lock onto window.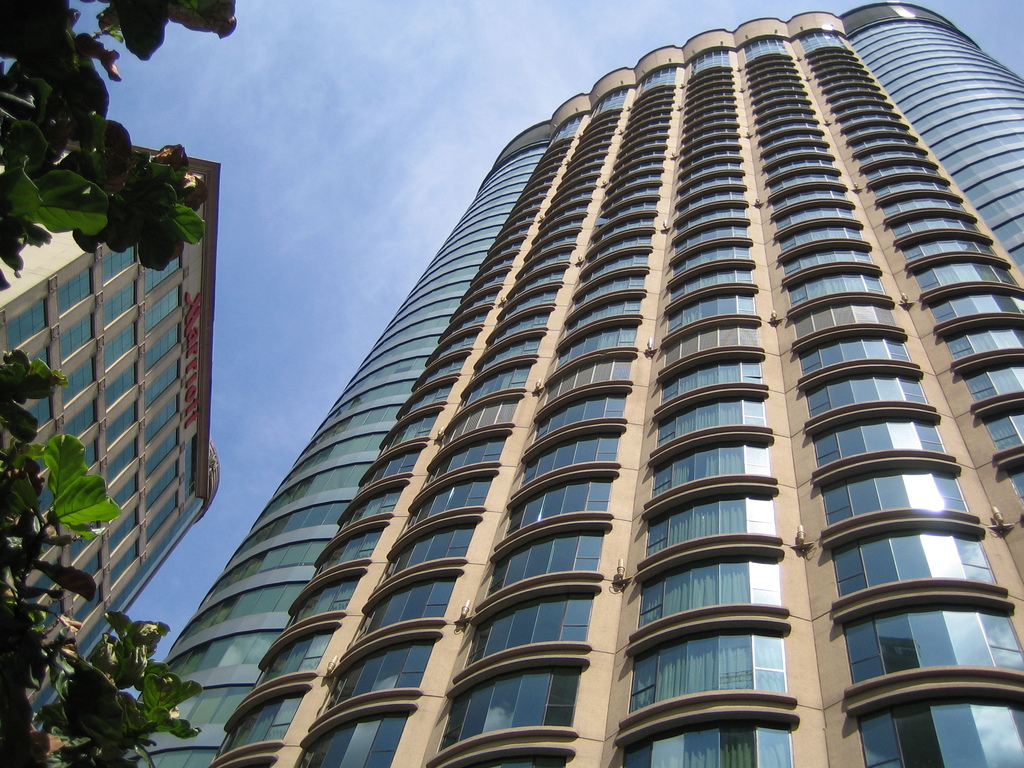
Locked: select_region(678, 156, 744, 182).
